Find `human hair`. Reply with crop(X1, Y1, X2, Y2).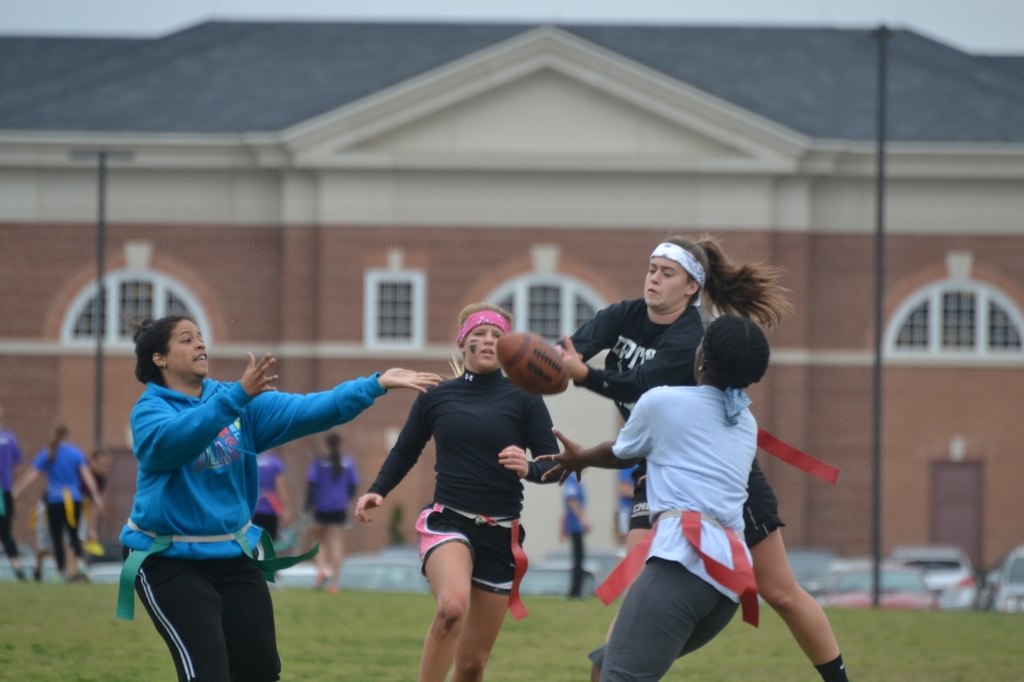
crop(703, 313, 774, 388).
